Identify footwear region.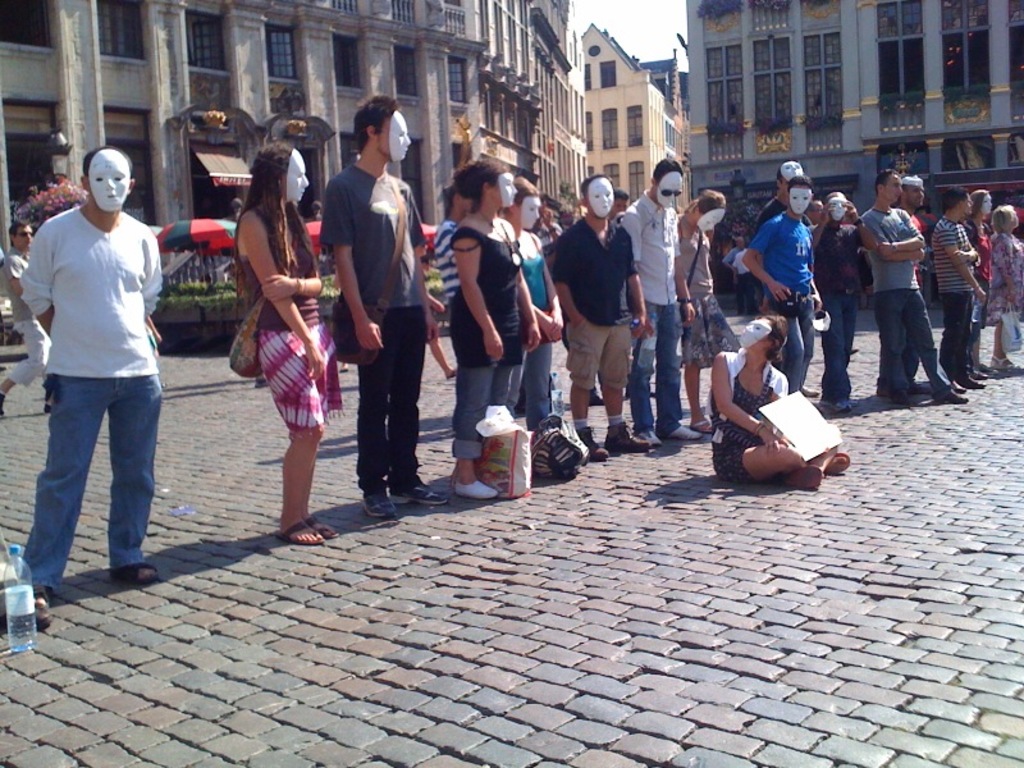
Region: (x1=361, y1=493, x2=399, y2=517).
